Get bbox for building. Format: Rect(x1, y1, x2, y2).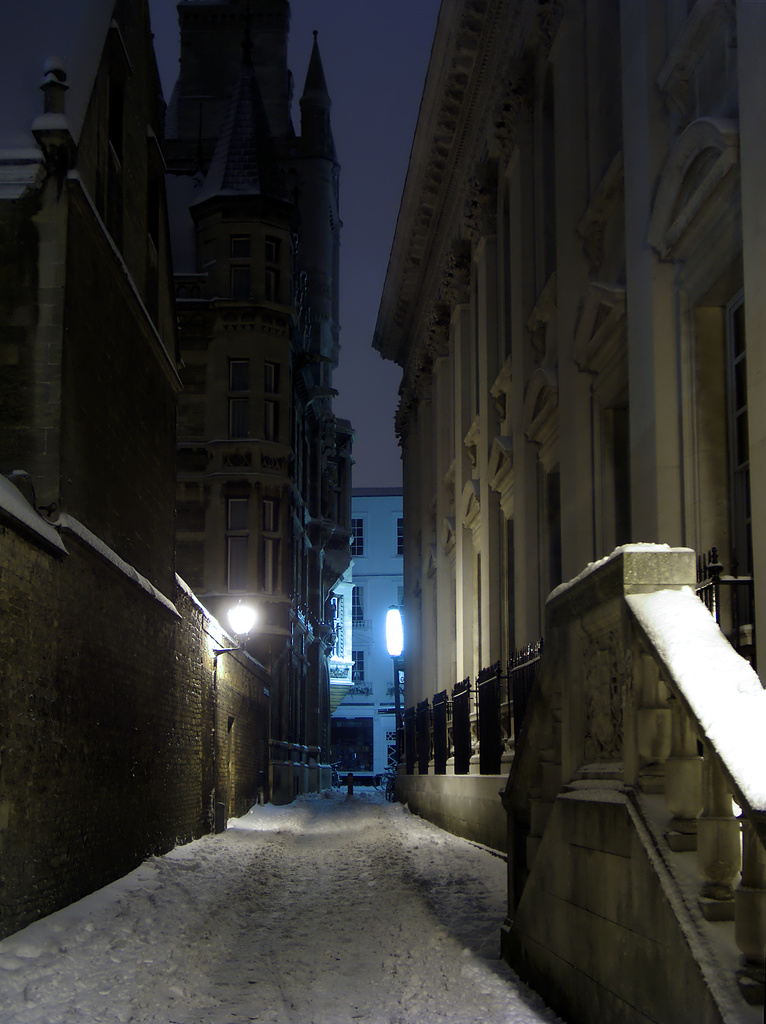
Rect(371, 0, 765, 1023).
